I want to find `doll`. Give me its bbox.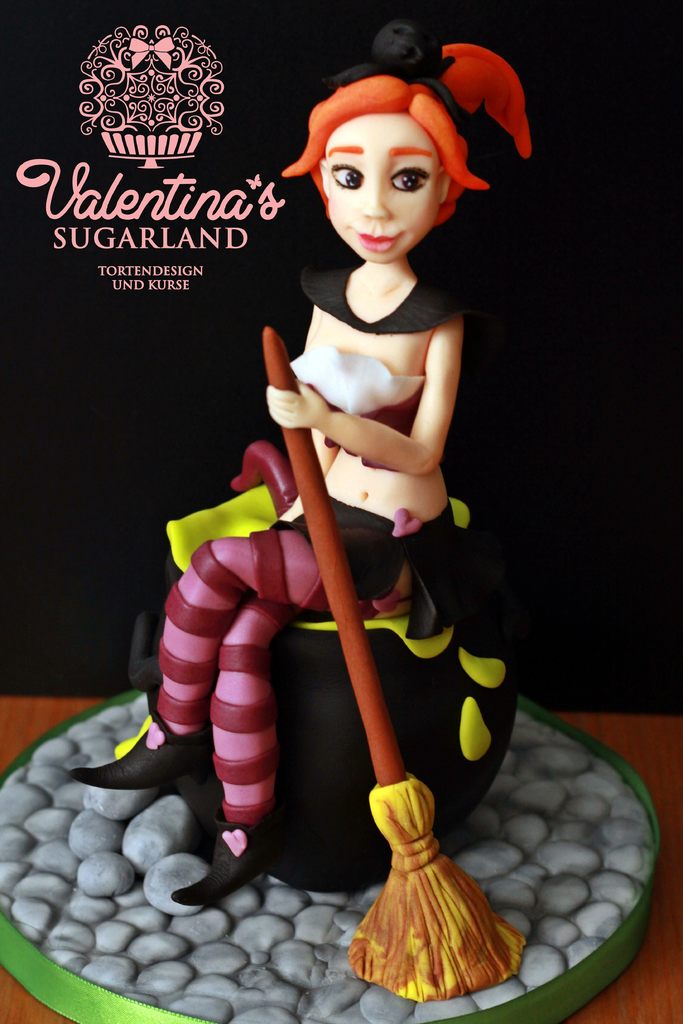
x1=71, y1=13, x2=526, y2=914.
